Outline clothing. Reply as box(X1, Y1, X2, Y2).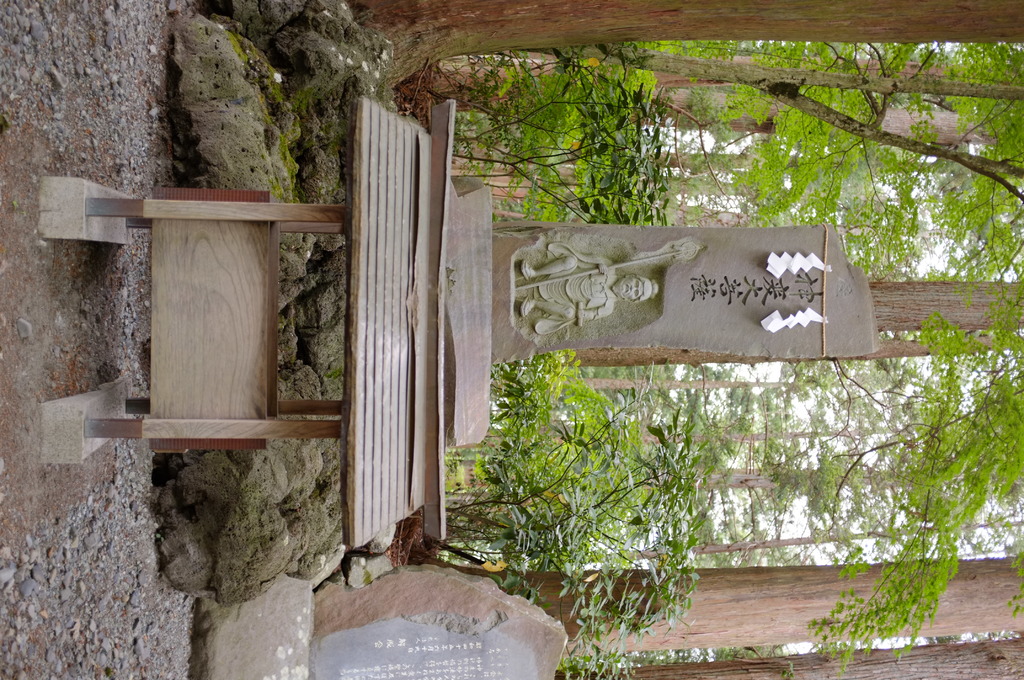
box(531, 239, 614, 332).
